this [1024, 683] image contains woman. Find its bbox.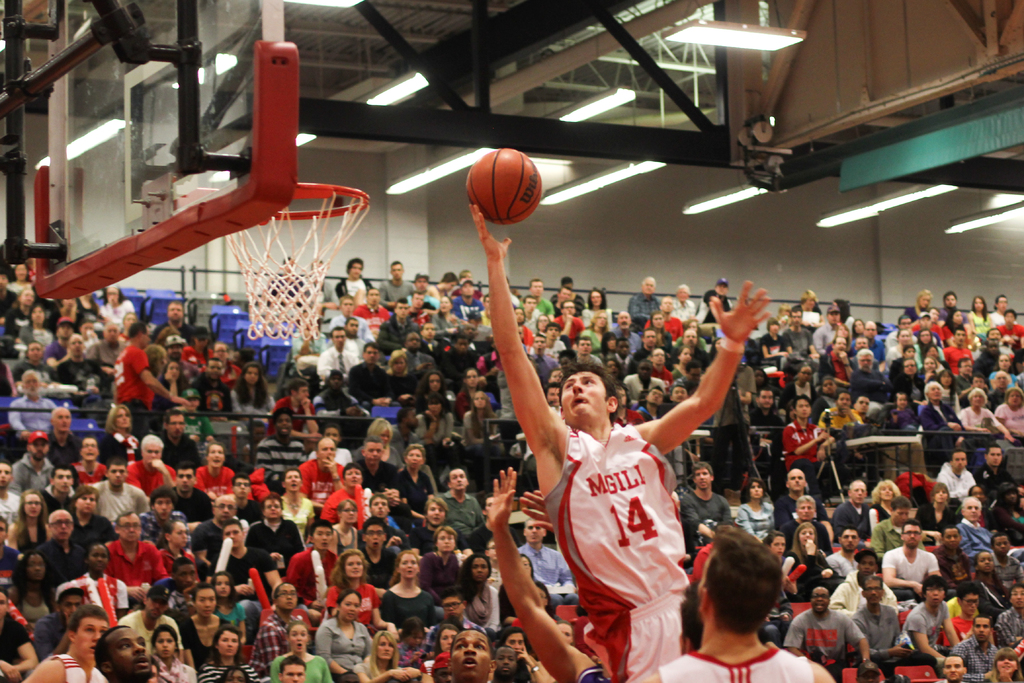
{"left": 766, "top": 532, "right": 804, "bottom": 605}.
